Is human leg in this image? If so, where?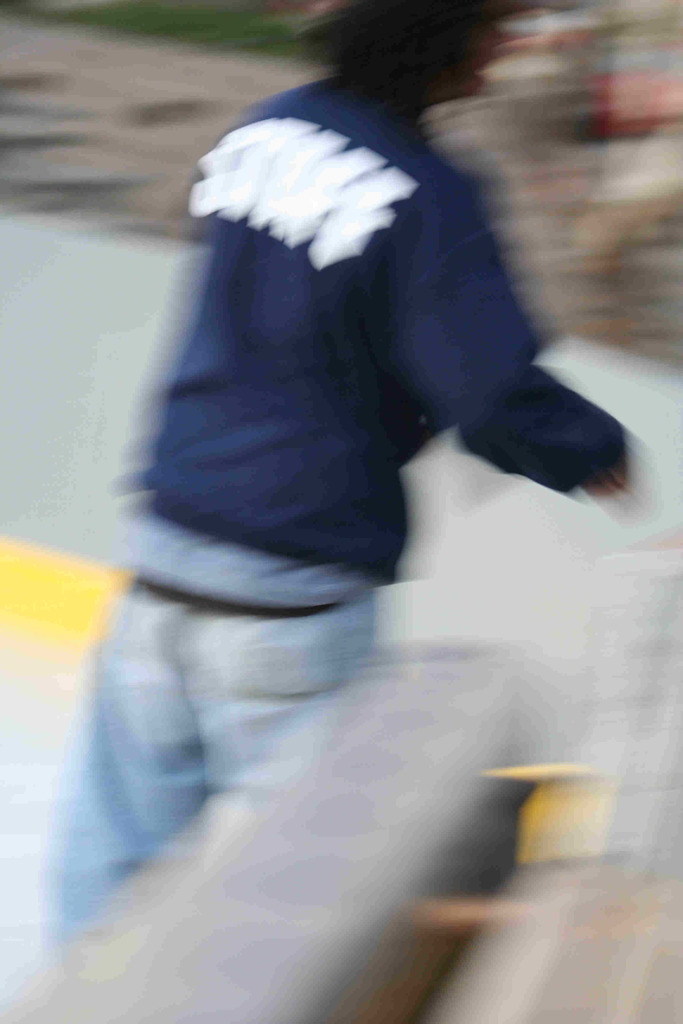
Yes, at <box>42,563,206,950</box>.
